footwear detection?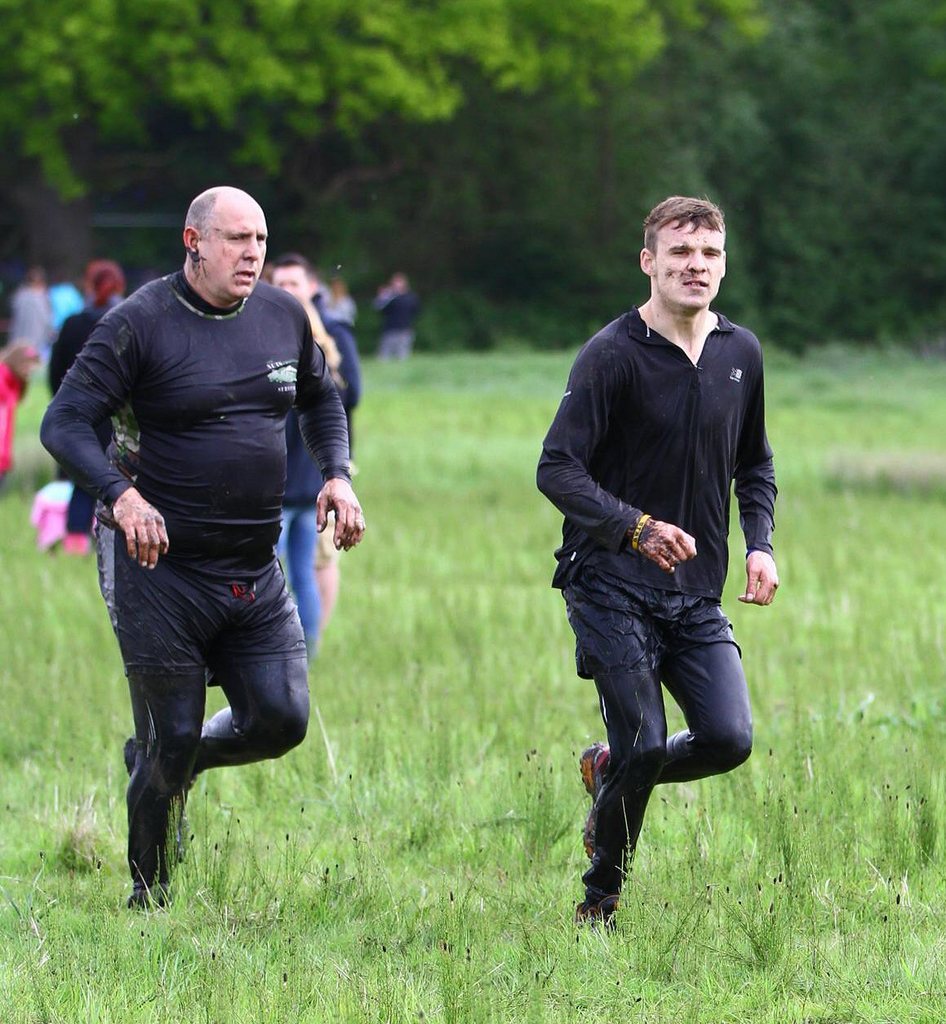
bbox(580, 743, 620, 862)
